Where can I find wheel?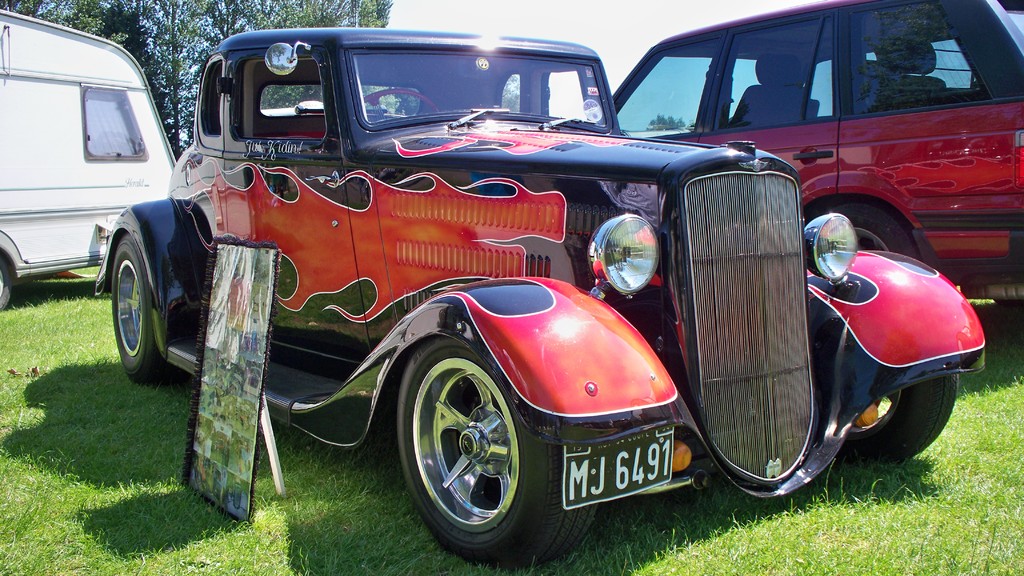
You can find it at (840,204,920,265).
